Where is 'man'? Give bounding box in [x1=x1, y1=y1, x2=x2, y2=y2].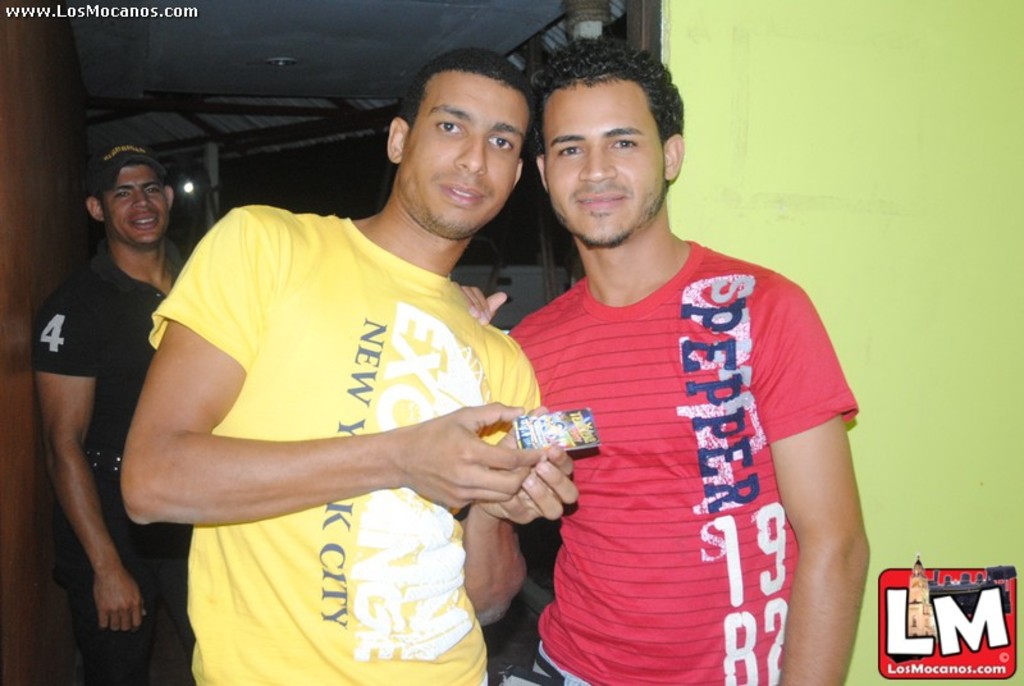
[x1=453, y1=37, x2=874, y2=685].
